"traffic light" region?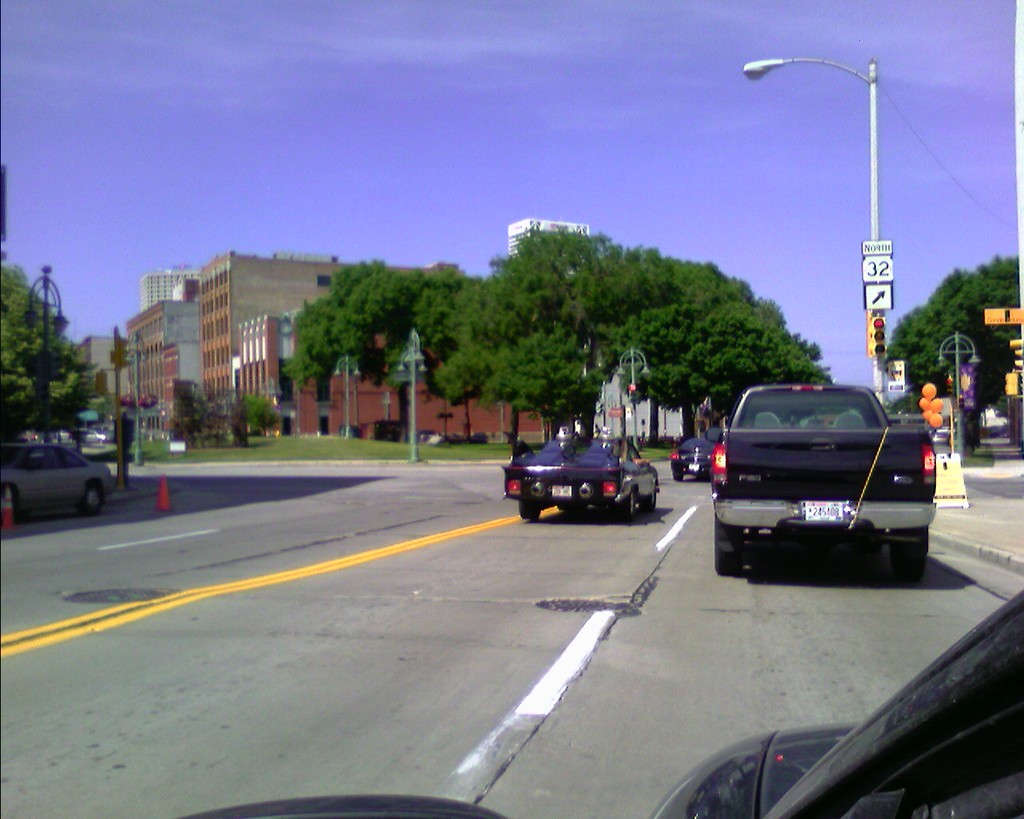
[left=872, top=315, right=886, bottom=357]
